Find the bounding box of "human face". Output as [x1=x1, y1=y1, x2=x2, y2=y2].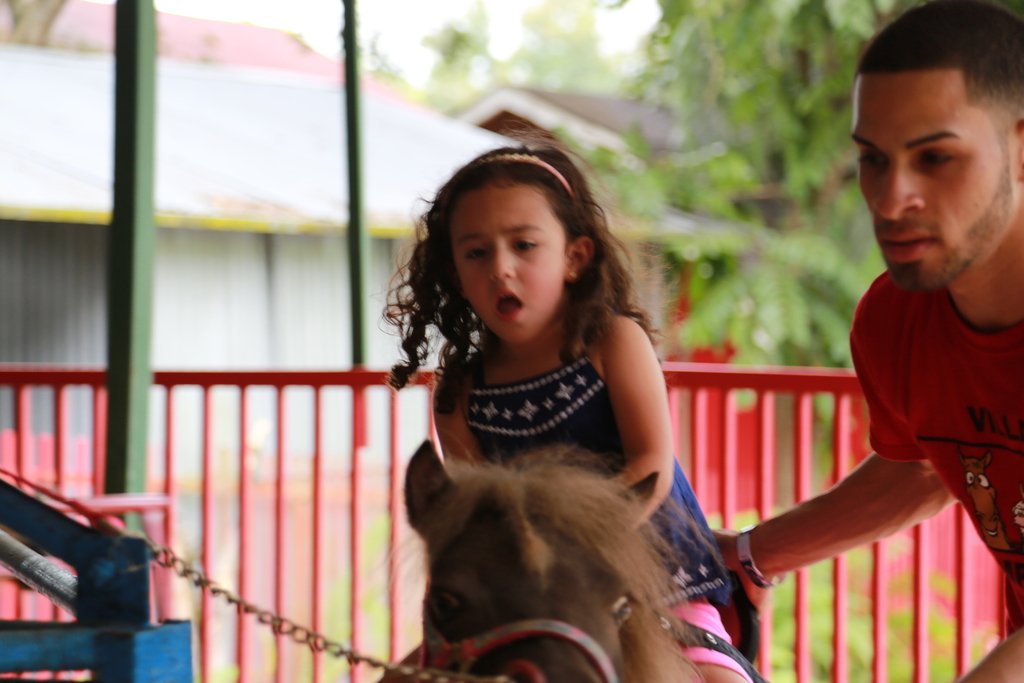
[x1=850, y1=68, x2=1020, y2=288].
